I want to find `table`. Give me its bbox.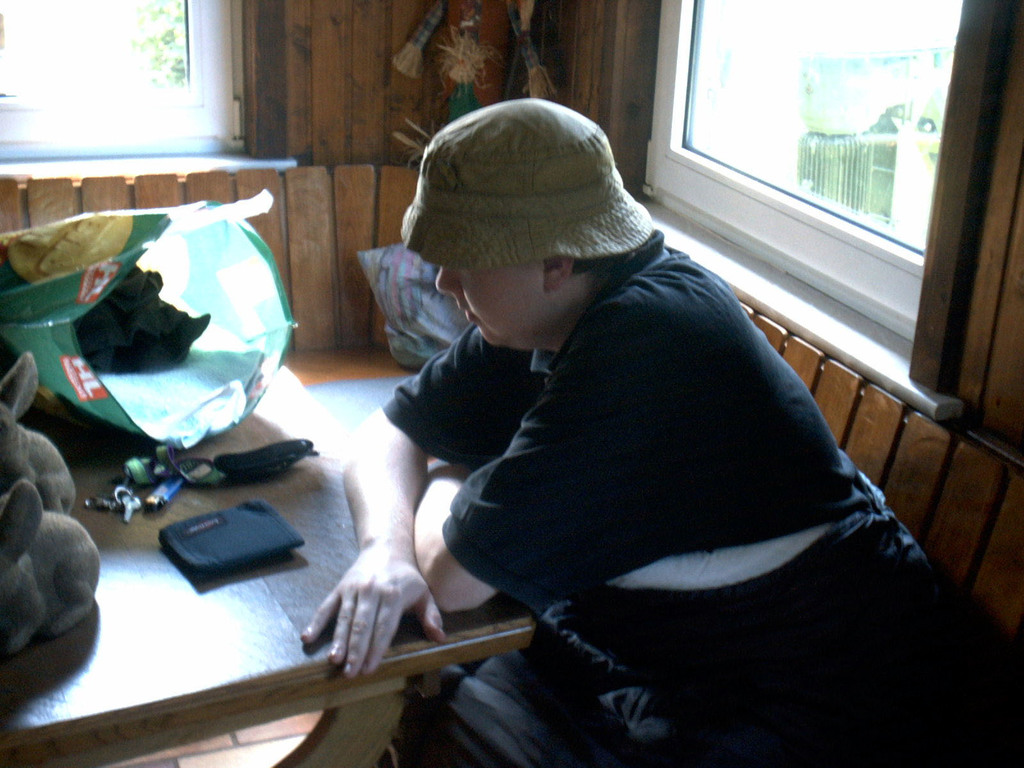
region(0, 508, 618, 751).
